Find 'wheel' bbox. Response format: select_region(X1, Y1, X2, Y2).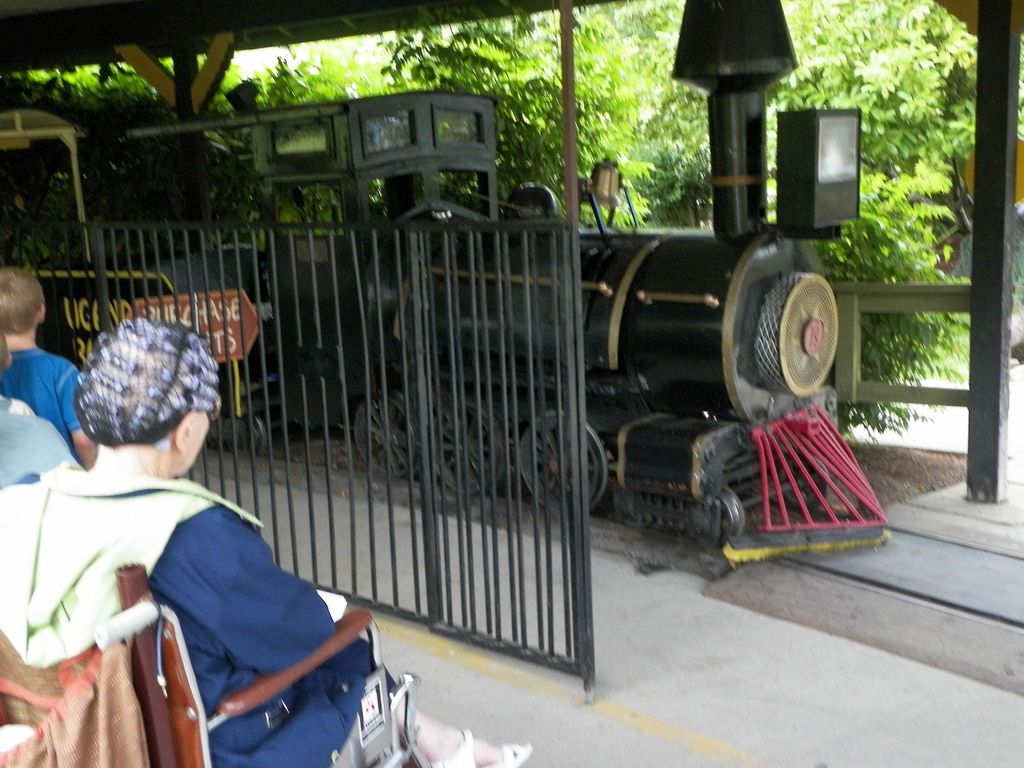
select_region(237, 417, 268, 454).
